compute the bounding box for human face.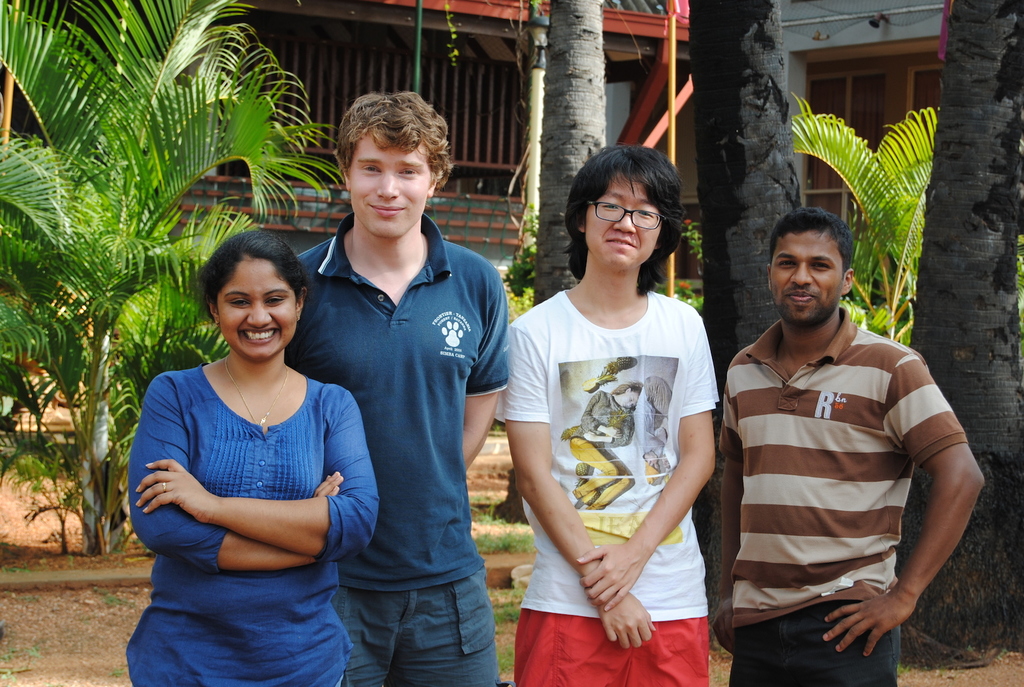
<box>584,173,660,273</box>.
